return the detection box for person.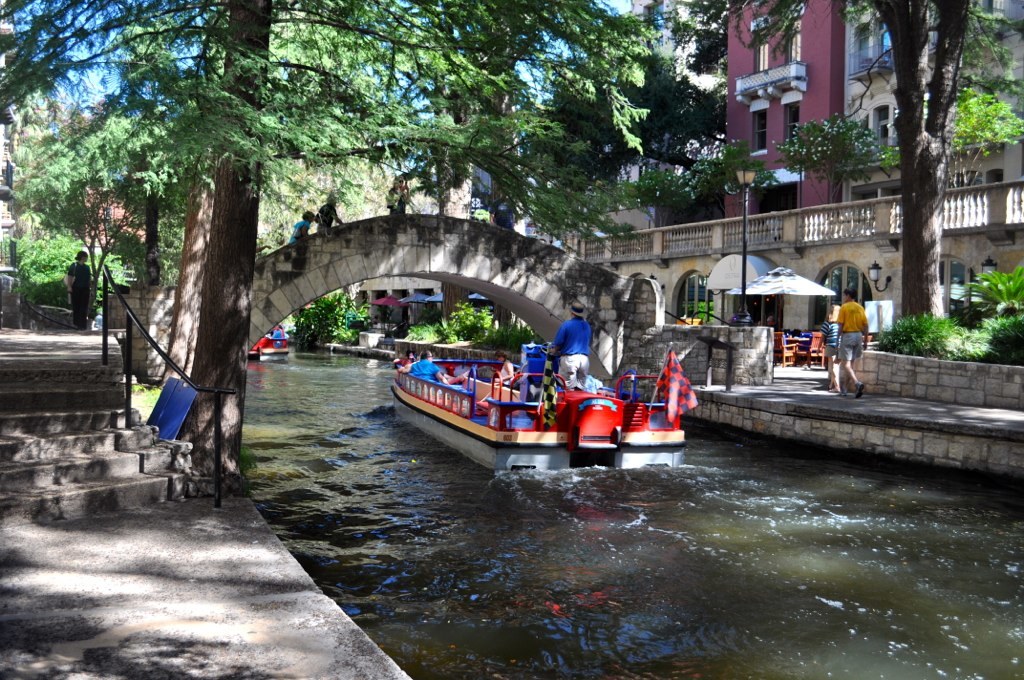
Rect(489, 190, 517, 223).
